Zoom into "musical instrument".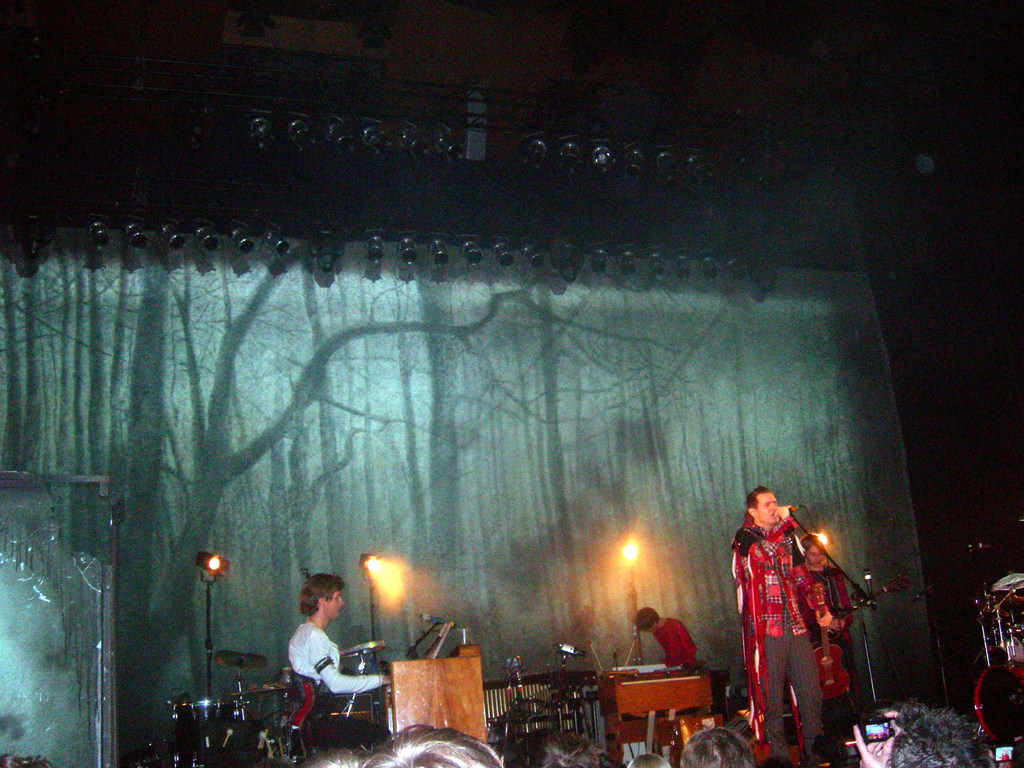
Zoom target: region(214, 646, 270, 666).
